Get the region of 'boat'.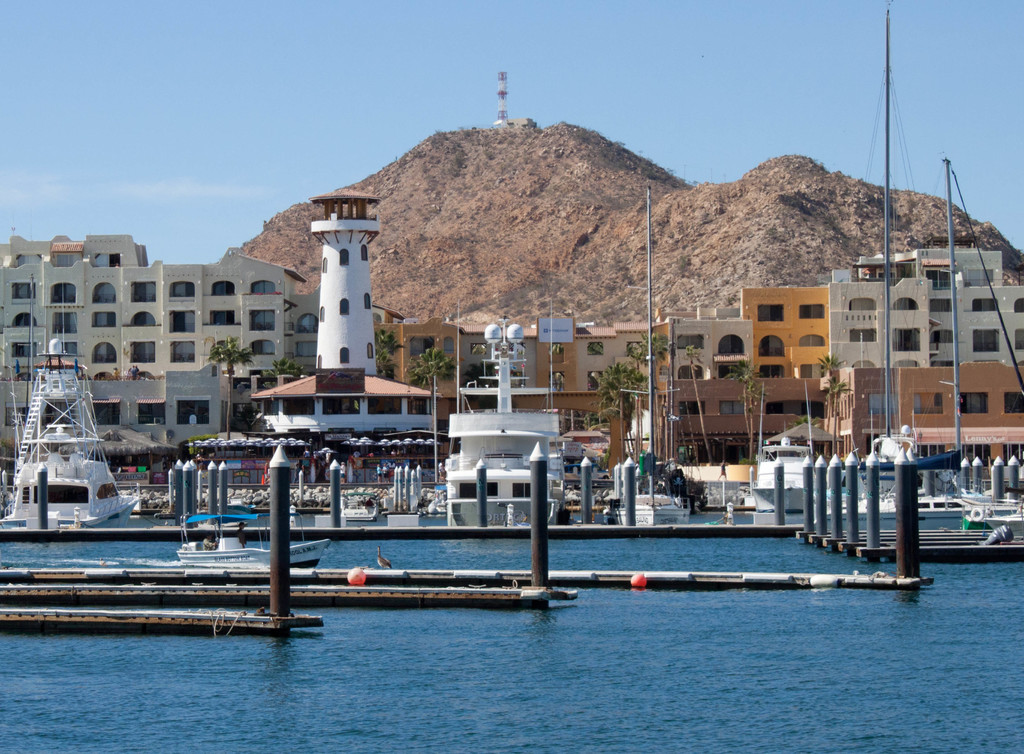
bbox=(438, 315, 559, 531).
